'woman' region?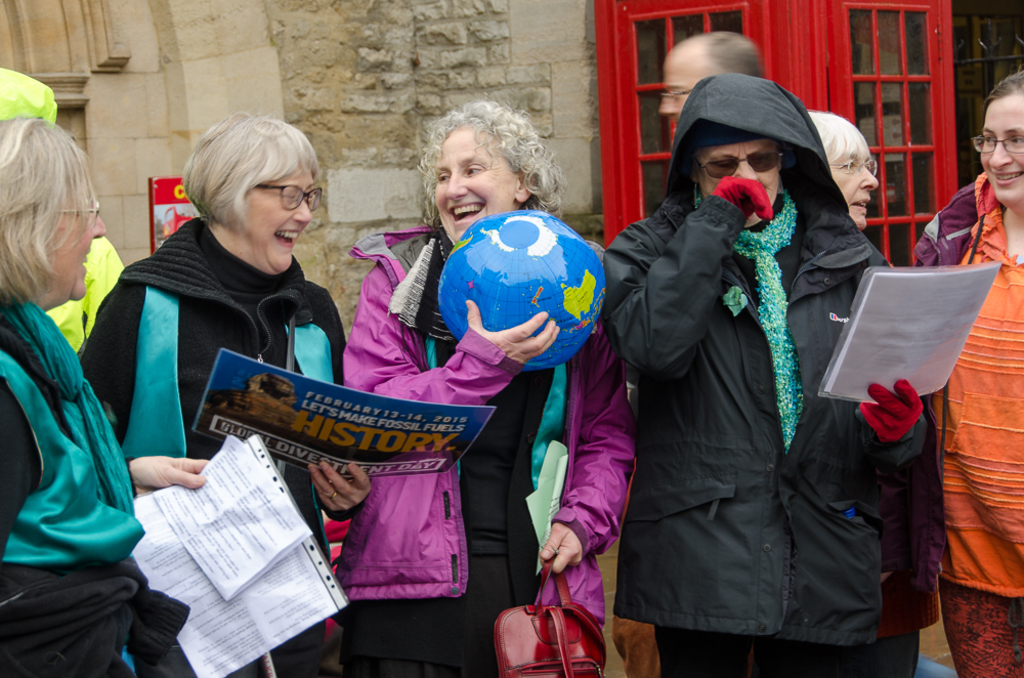
locate(329, 99, 636, 677)
